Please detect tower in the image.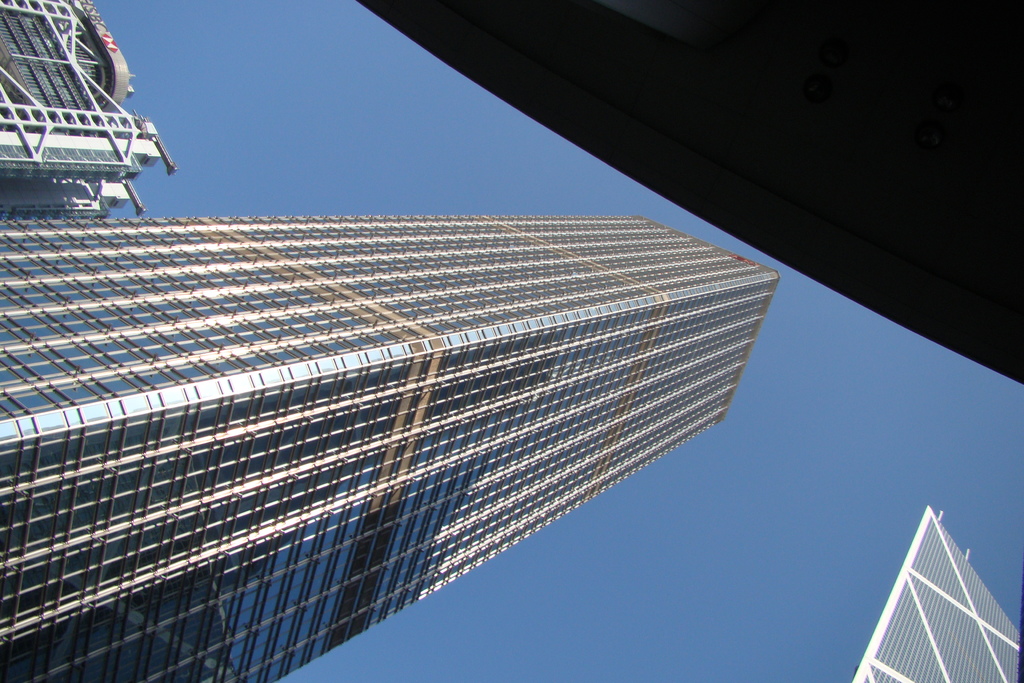
bbox=(16, 126, 842, 646).
